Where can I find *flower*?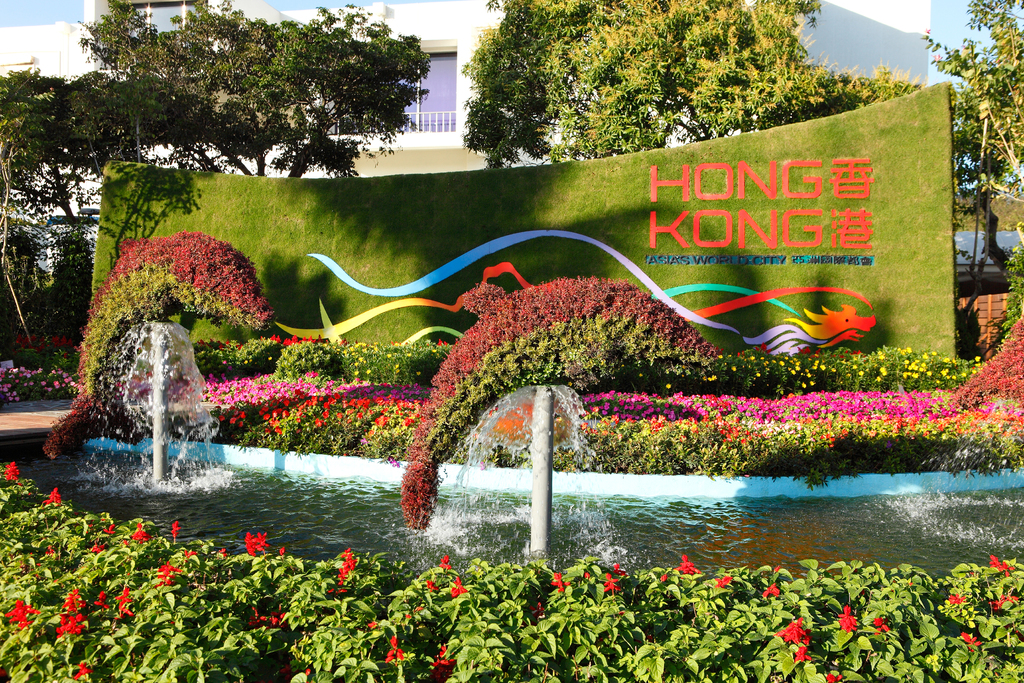
You can find it at 585/570/590/580.
